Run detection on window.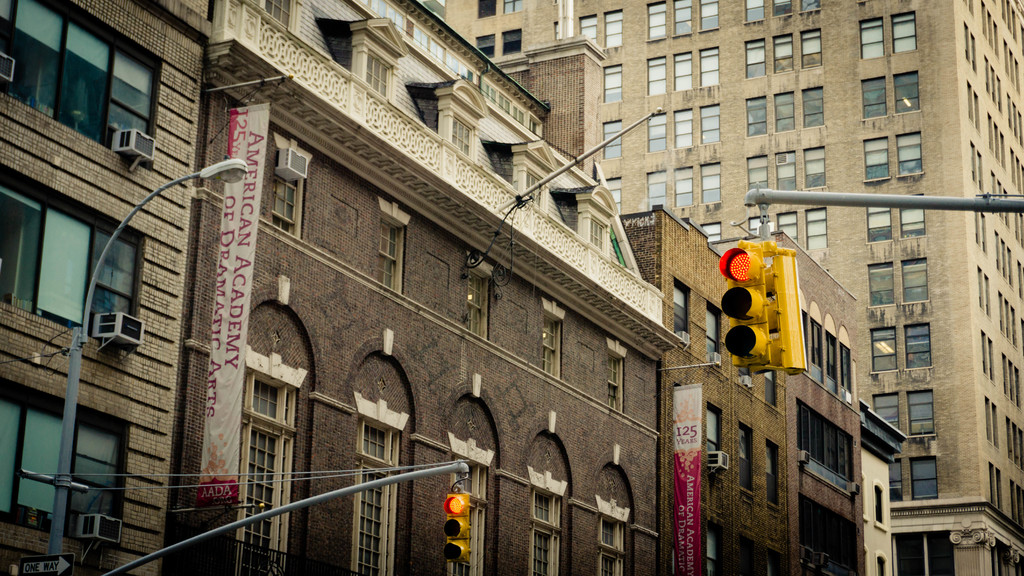
Result: 452, 115, 470, 151.
